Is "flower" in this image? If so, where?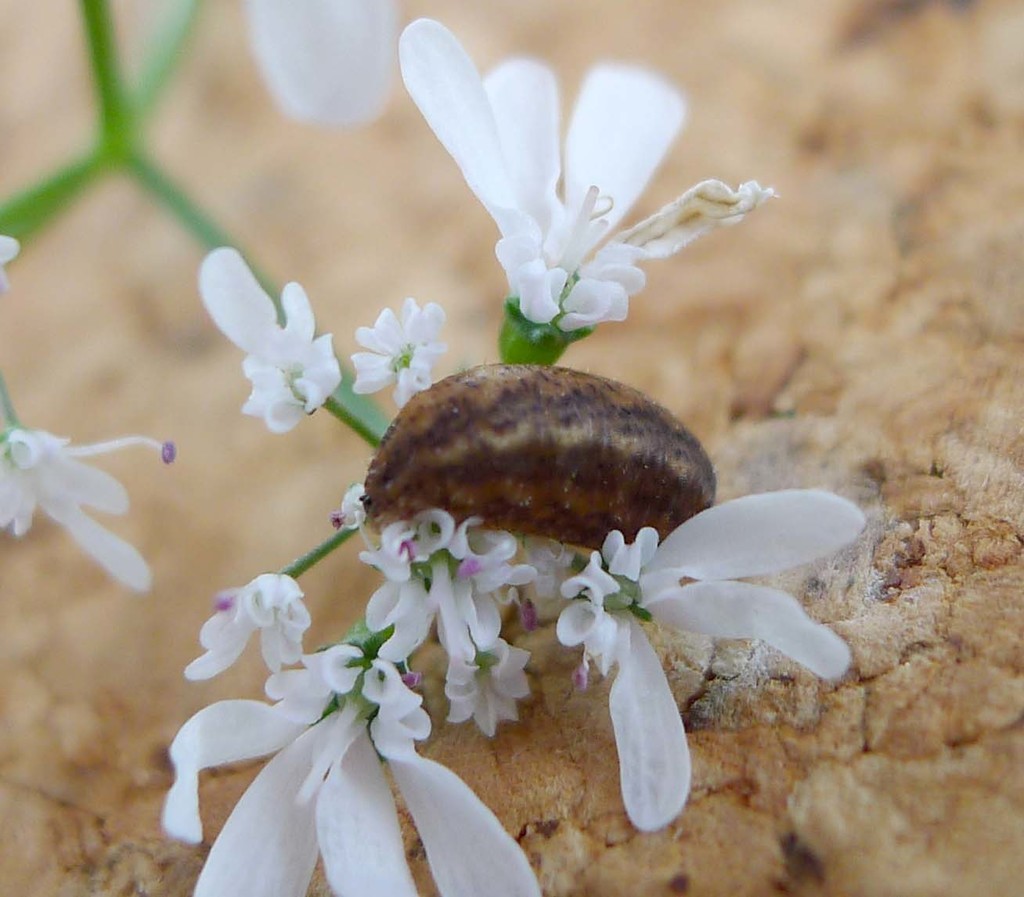
Yes, at crop(392, 41, 732, 350).
